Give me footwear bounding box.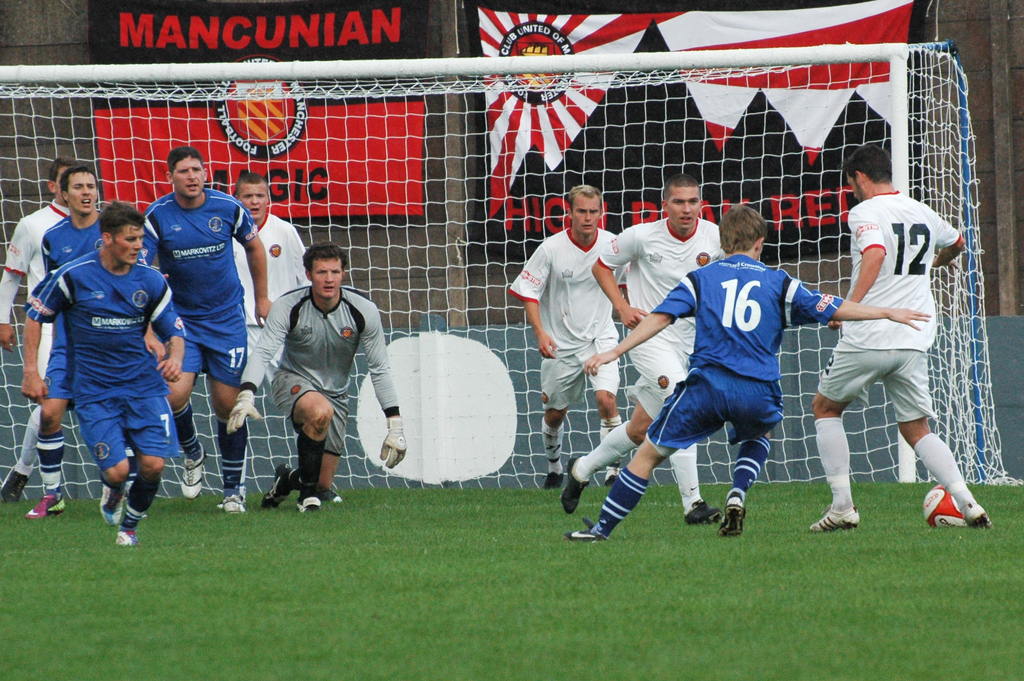
bbox=(261, 465, 289, 509).
